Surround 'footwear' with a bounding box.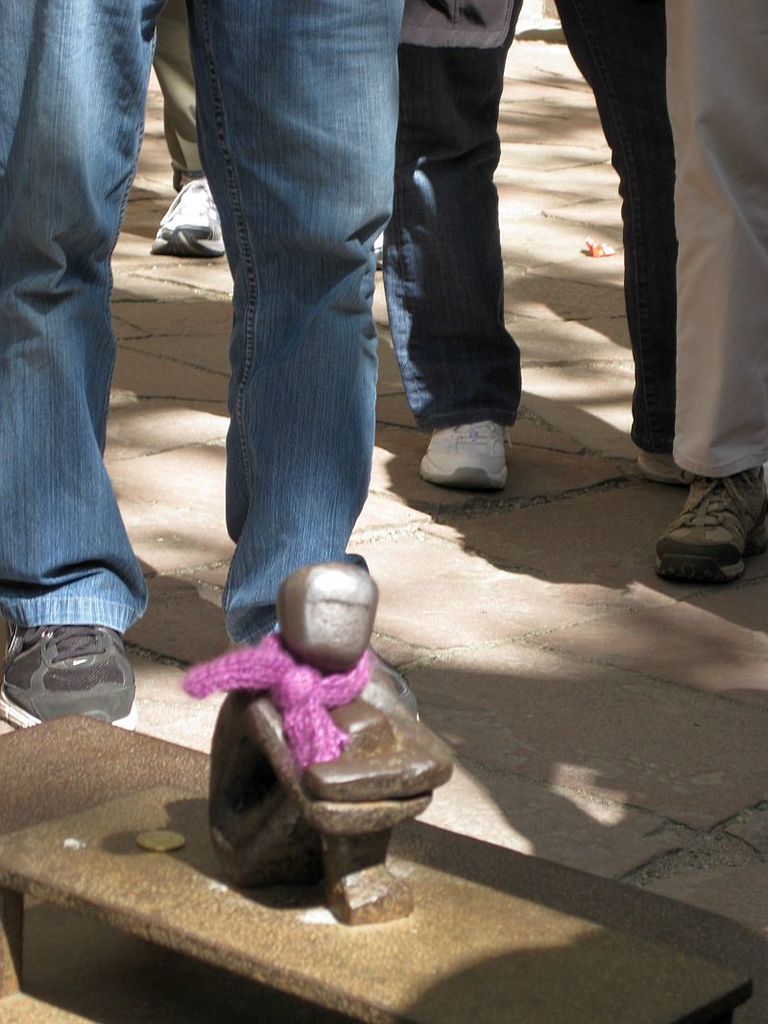
box(0, 618, 139, 735).
